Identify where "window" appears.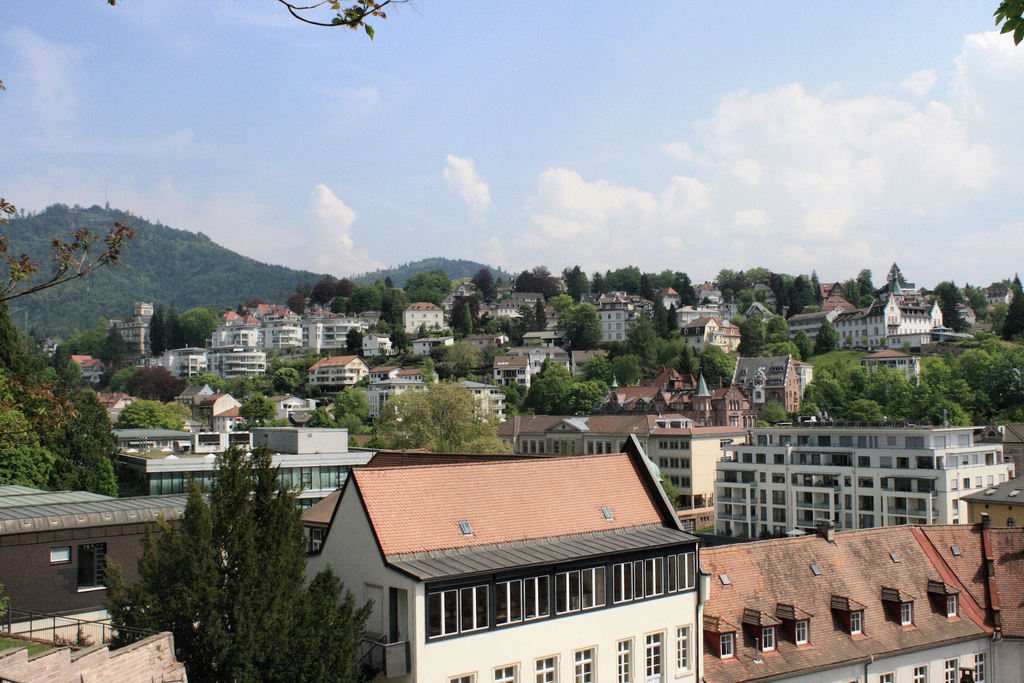
Appears at (x1=751, y1=605, x2=781, y2=653).
